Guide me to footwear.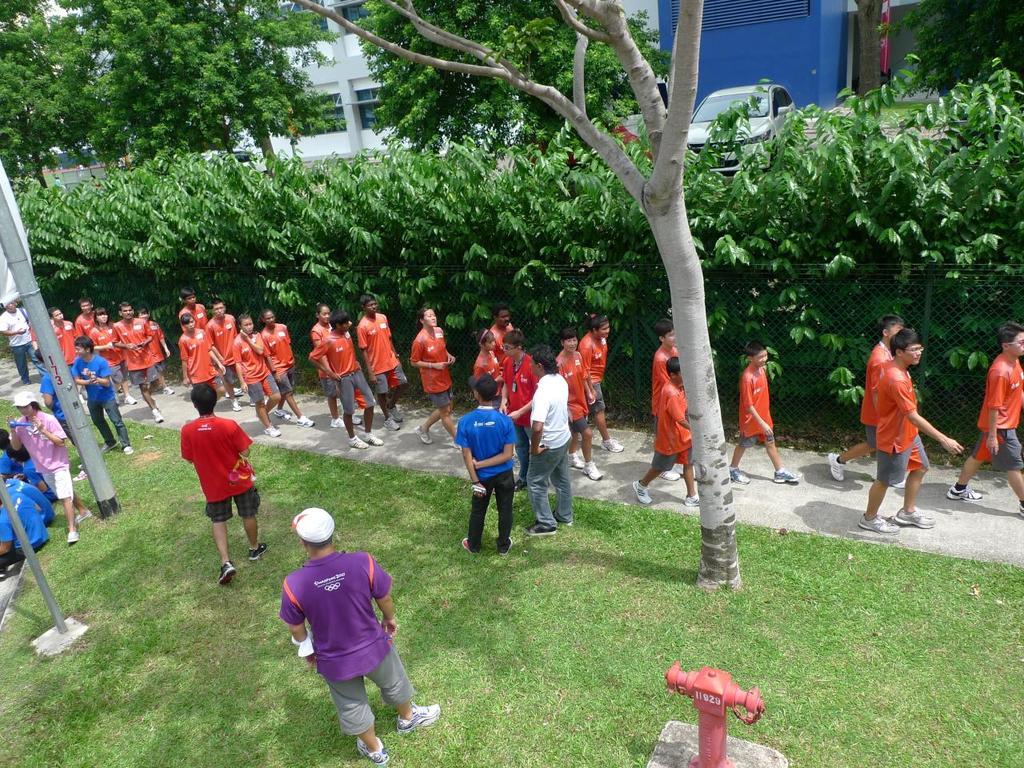
Guidance: 498:537:515:554.
